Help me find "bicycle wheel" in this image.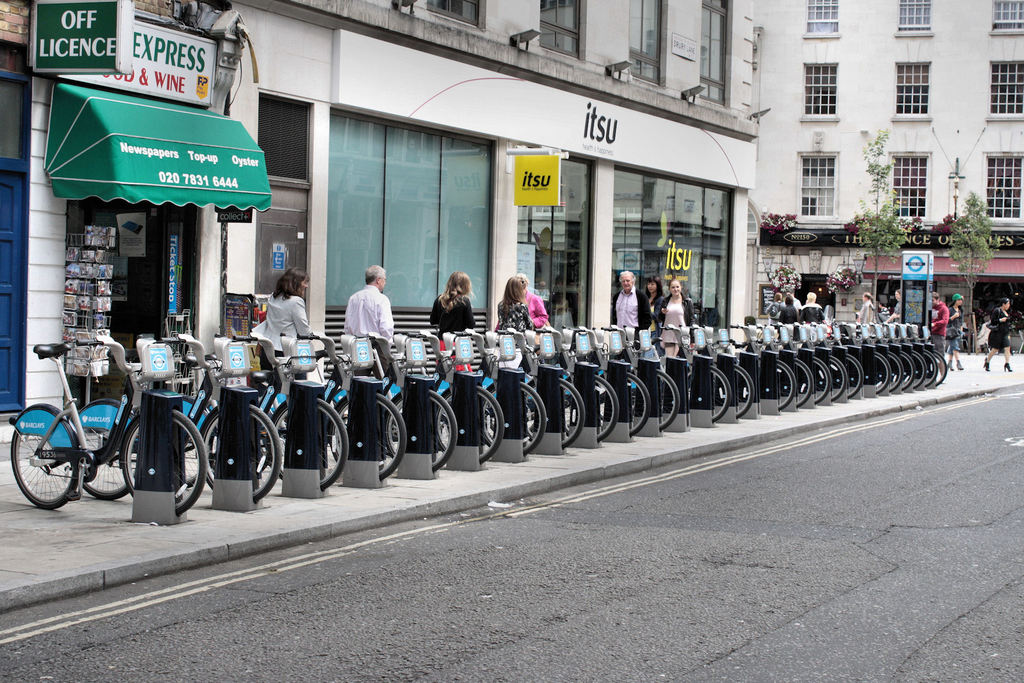
Found it: bbox(481, 381, 550, 454).
